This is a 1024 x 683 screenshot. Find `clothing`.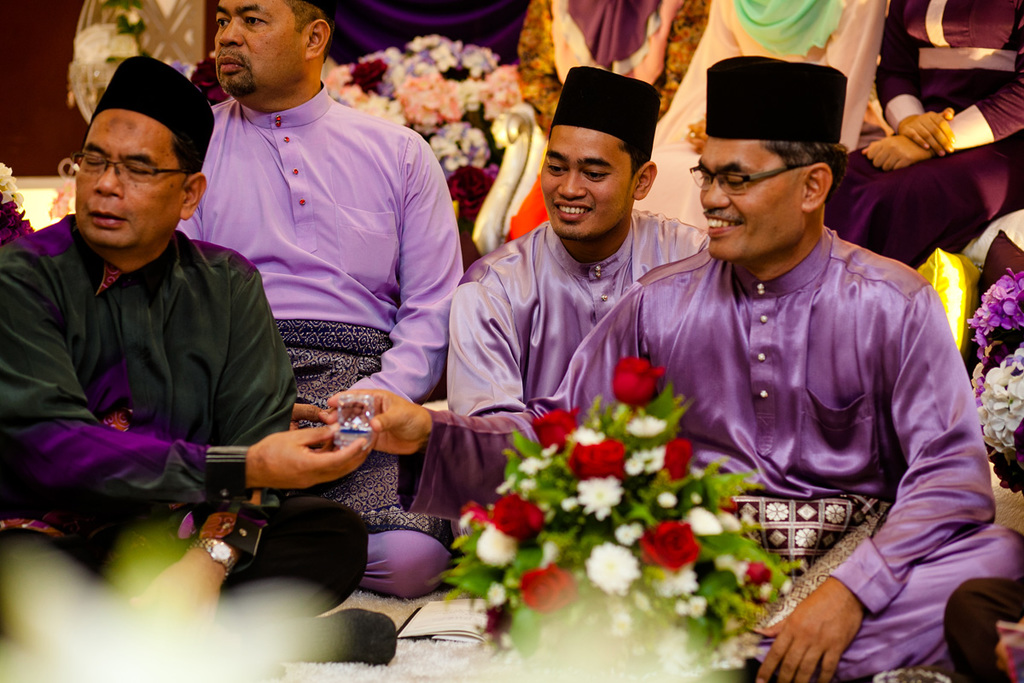
Bounding box: <bbox>822, 0, 1023, 270</bbox>.
